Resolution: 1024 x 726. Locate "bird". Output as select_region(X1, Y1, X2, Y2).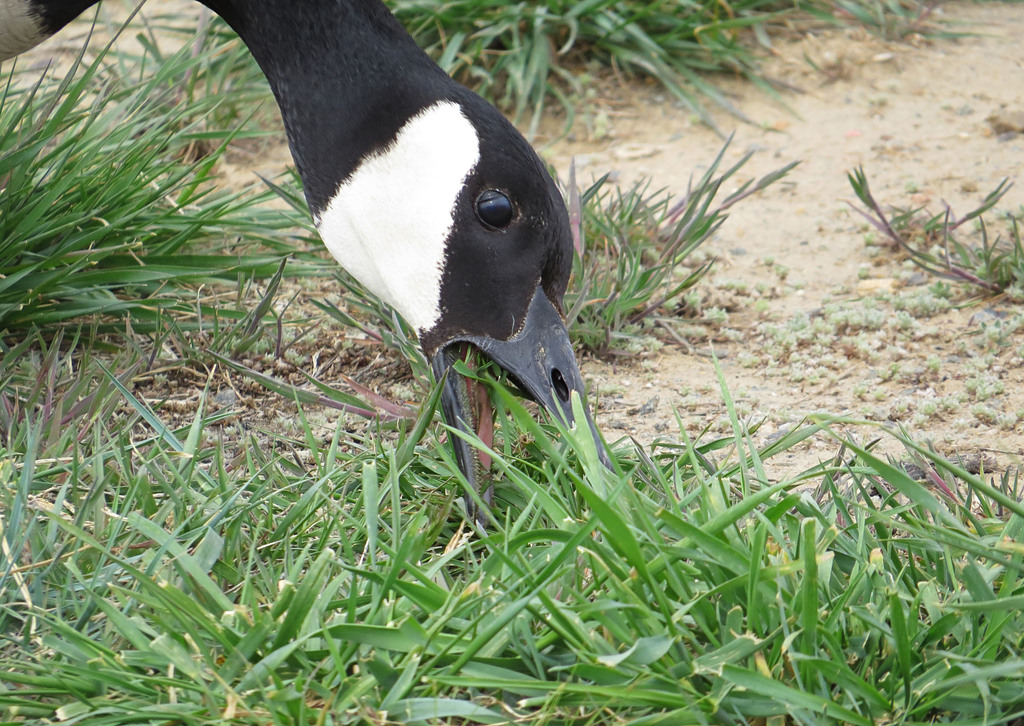
select_region(140, 1, 732, 582).
